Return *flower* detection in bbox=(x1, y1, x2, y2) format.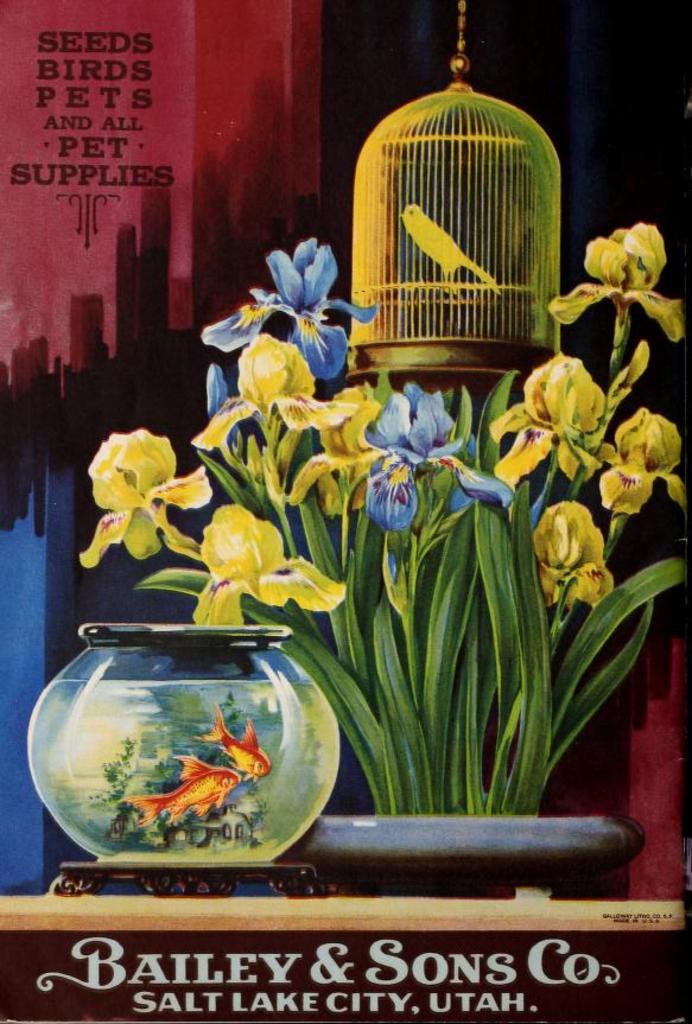
bbox=(188, 501, 350, 630).
